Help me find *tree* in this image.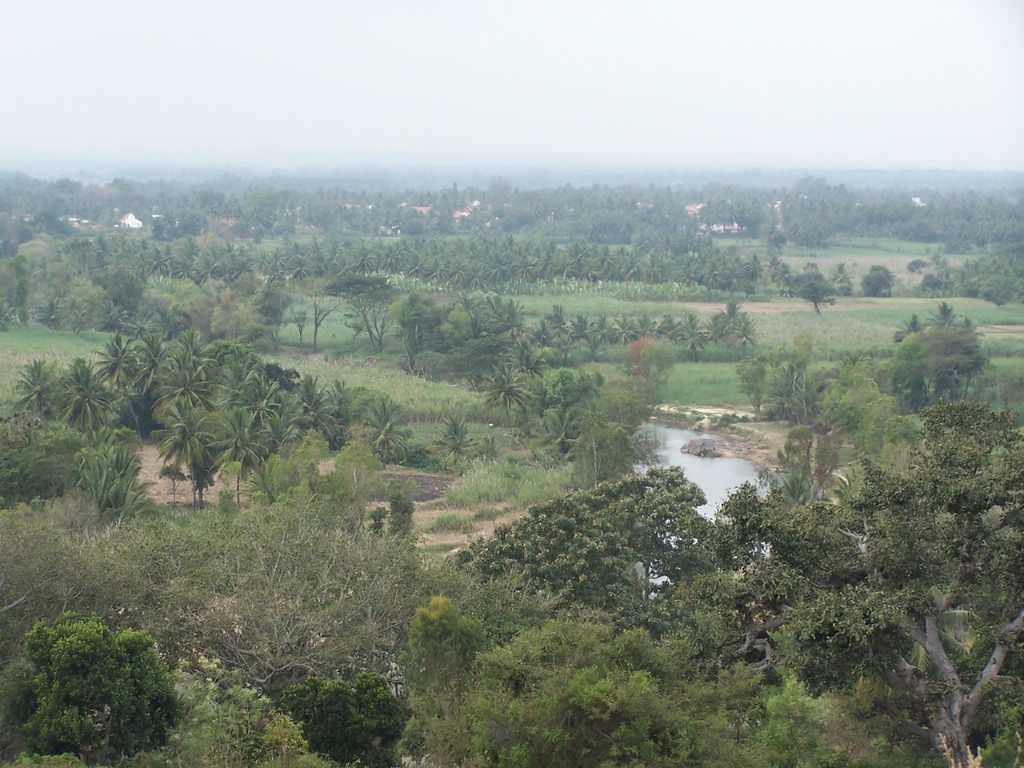
Found it: bbox=[618, 402, 1023, 767].
